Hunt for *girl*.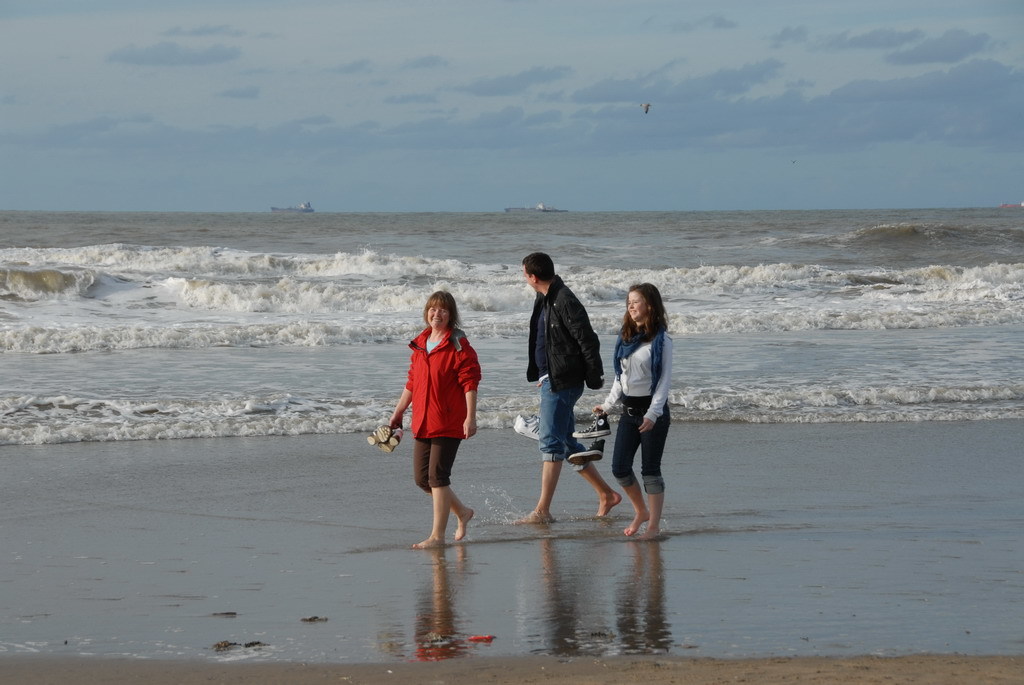
Hunted down at rect(589, 283, 671, 537).
